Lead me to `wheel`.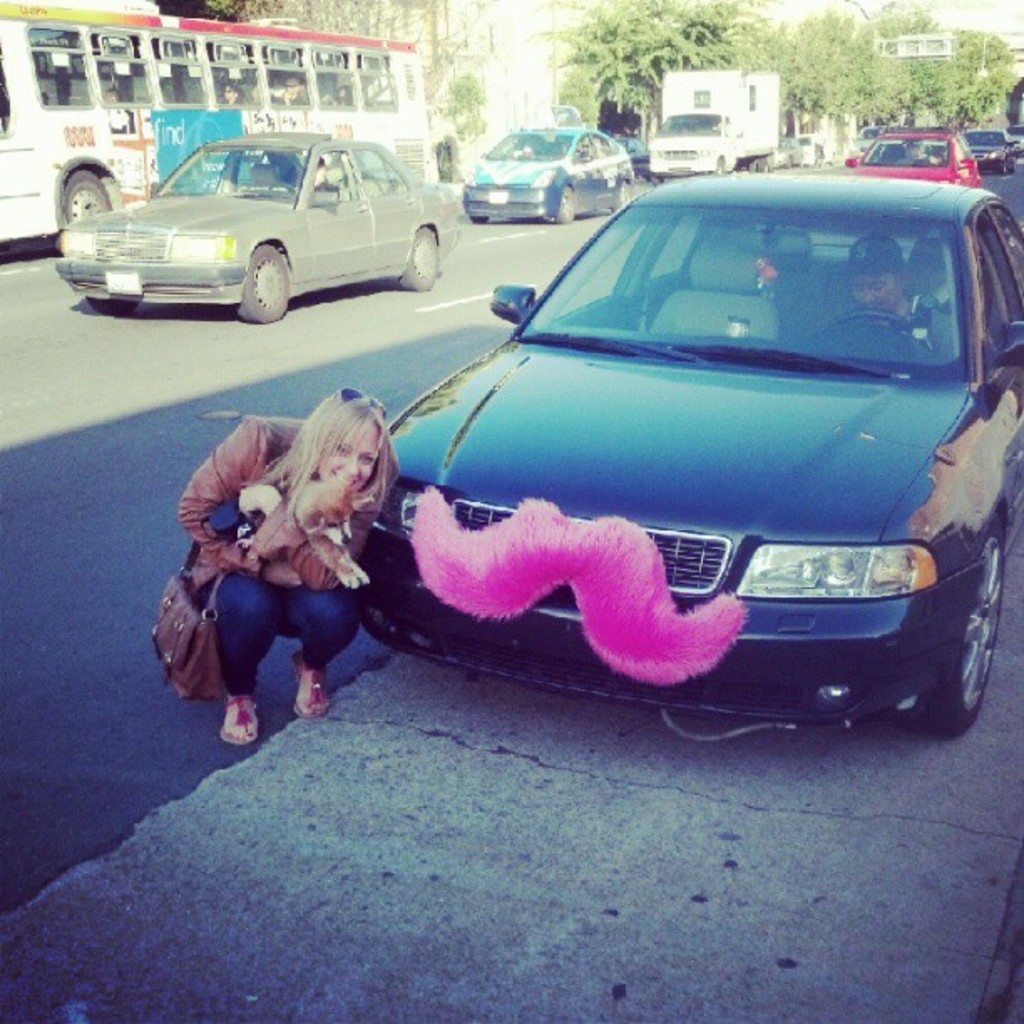
Lead to 90:294:141:316.
